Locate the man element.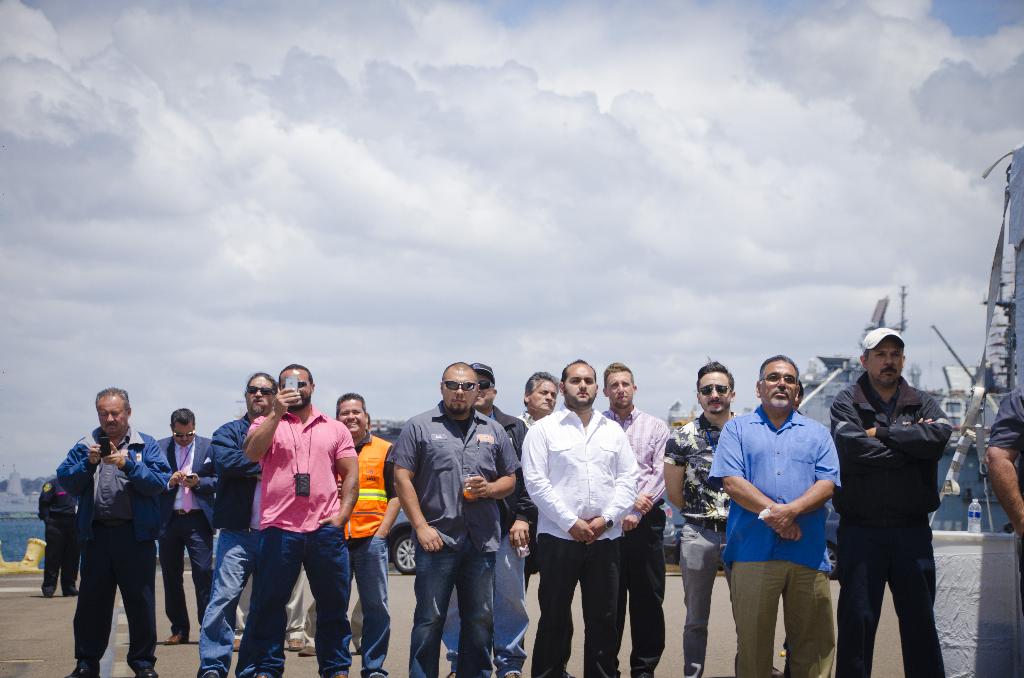
Element bbox: region(42, 464, 89, 599).
